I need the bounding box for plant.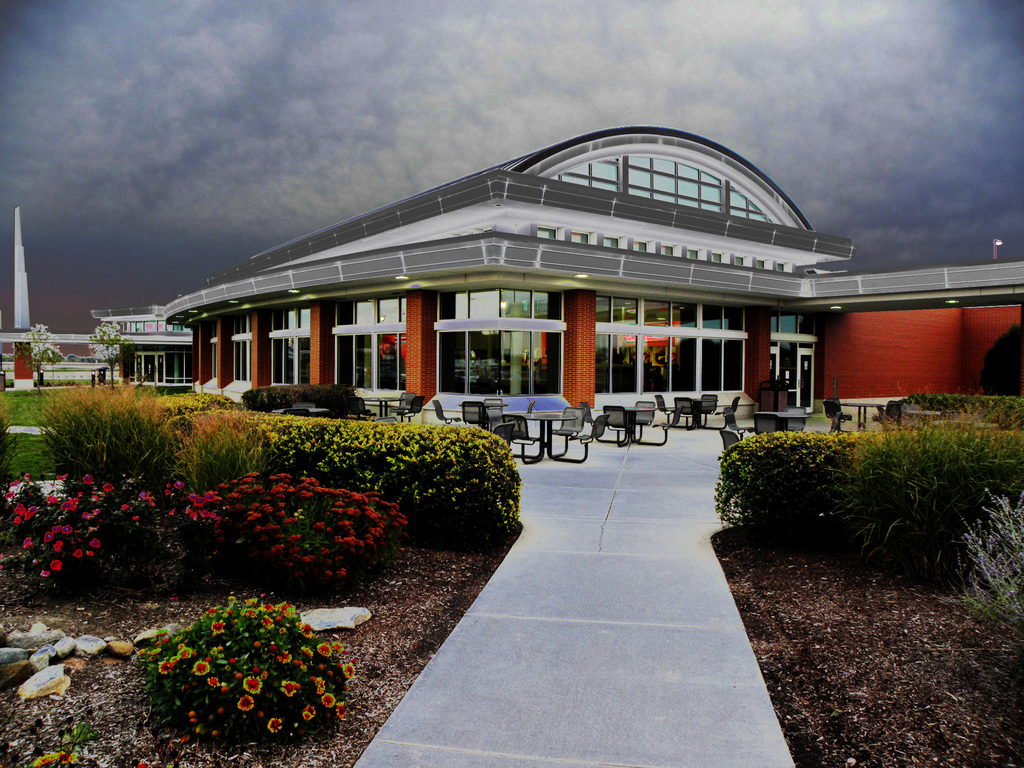
Here it is: rect(245, 383, 372, 420).
